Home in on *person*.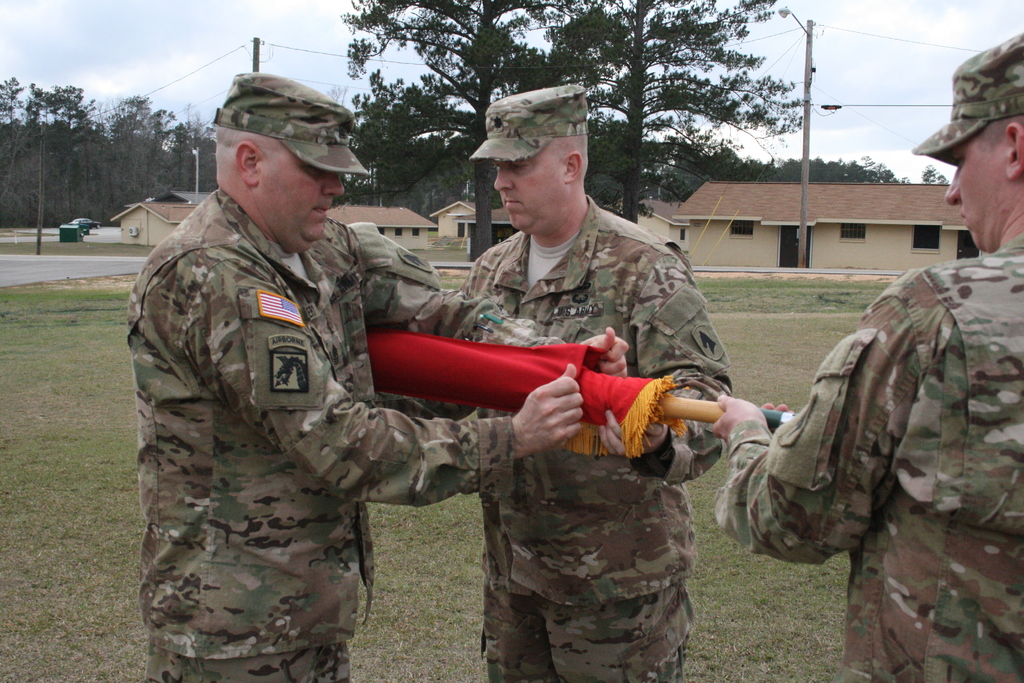
Homed in at [129, 70, 628, 682].
